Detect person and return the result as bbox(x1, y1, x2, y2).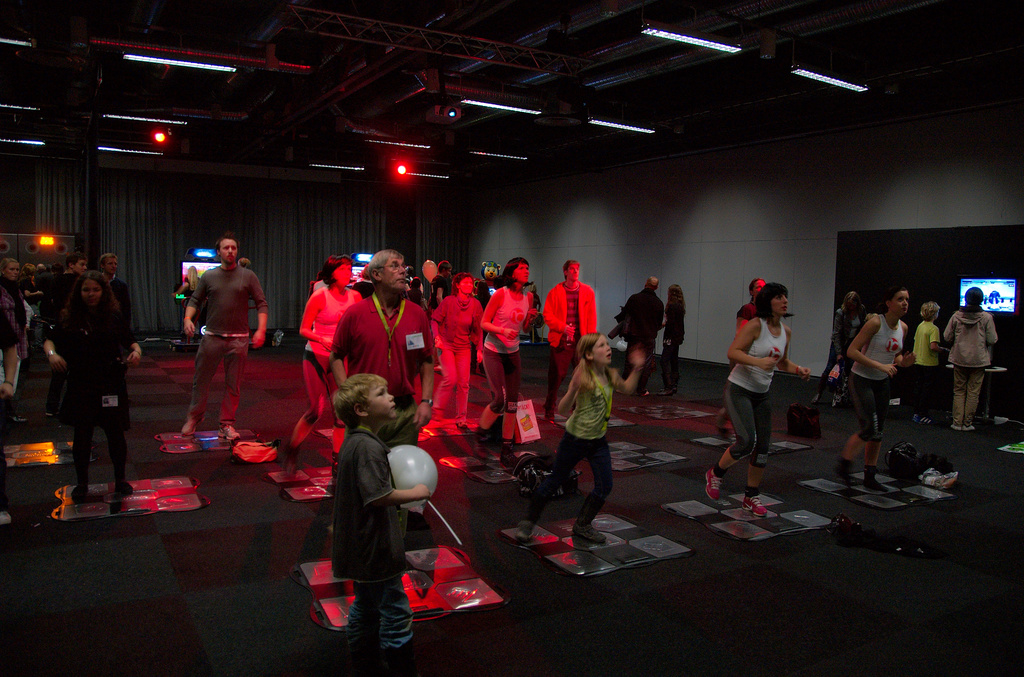
bbox(916, 302, 951, 420).
